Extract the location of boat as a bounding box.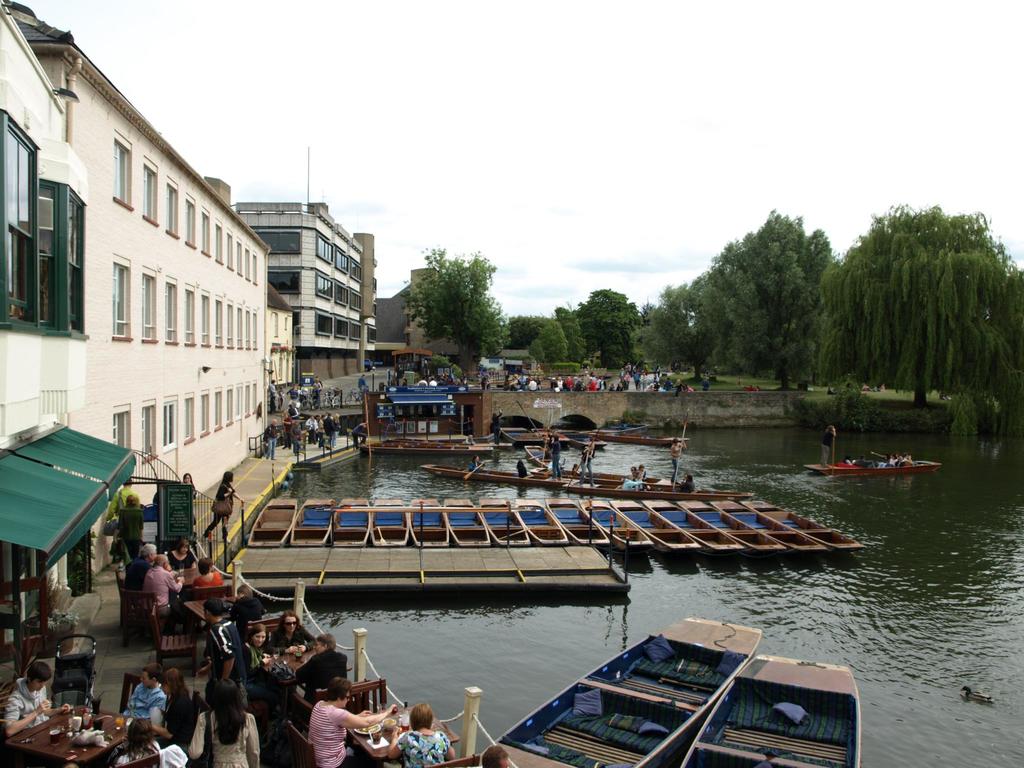
crop(680, 644, 858, 767).
